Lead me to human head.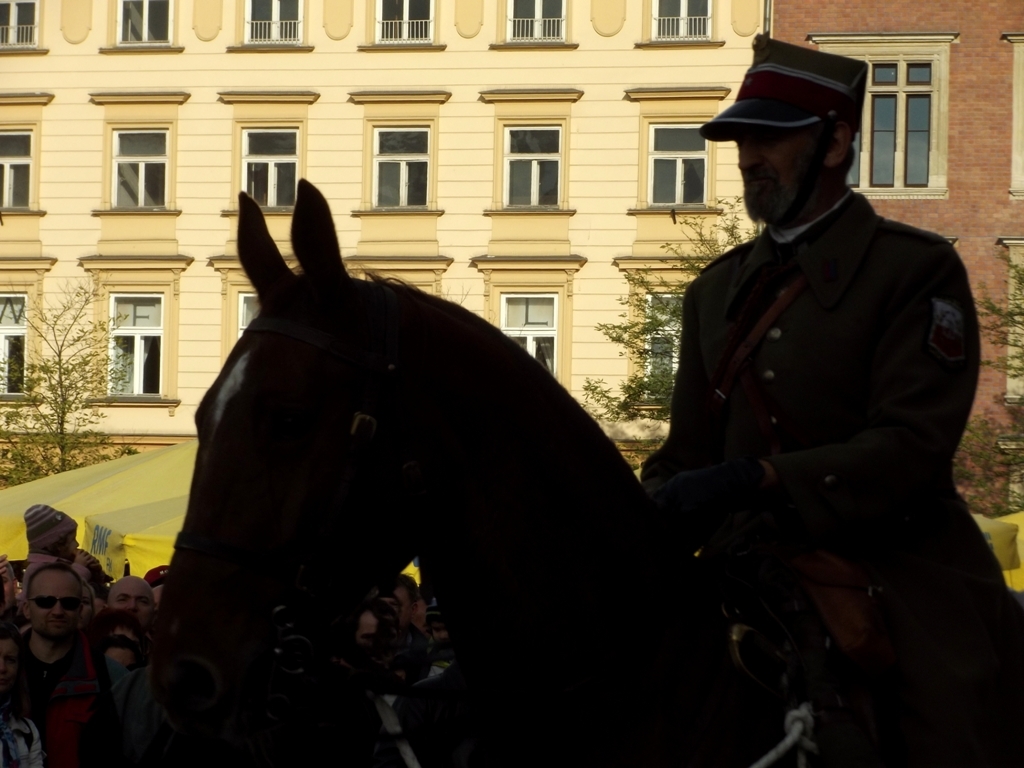
Lead to (99, 572, 153, 627).
